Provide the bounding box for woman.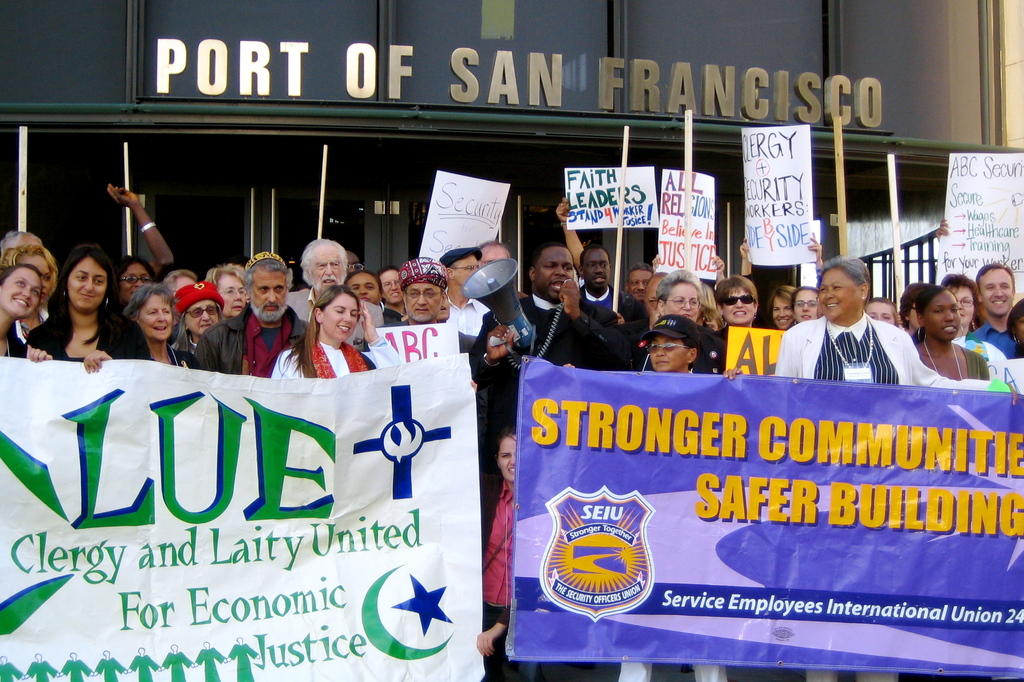
<region>215, 260, 255, 322</region>.
